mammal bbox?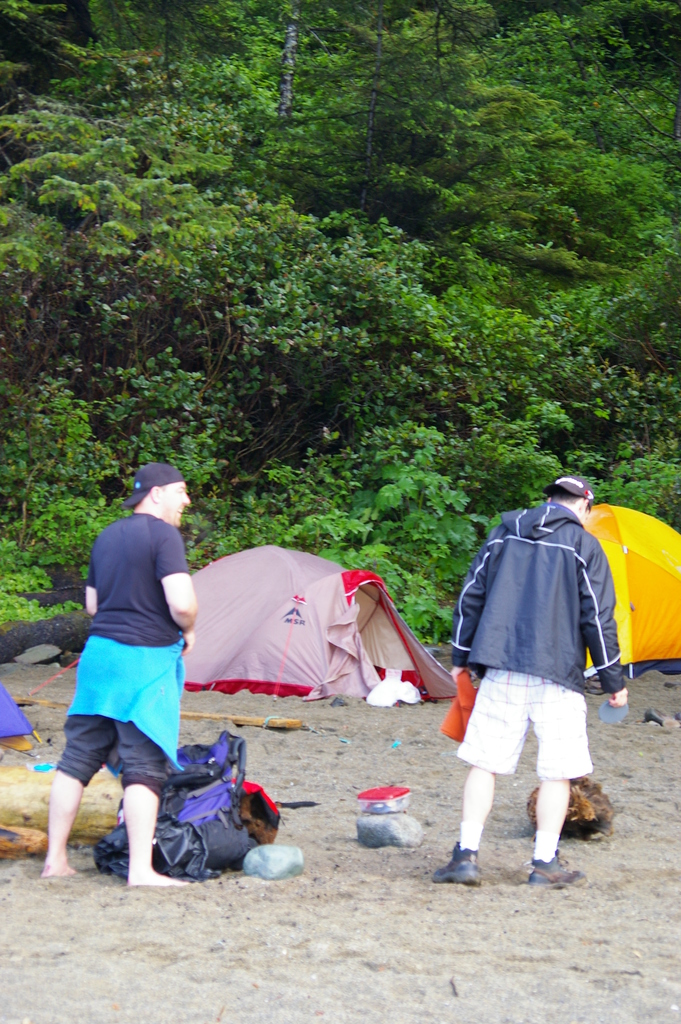
52 452 211 901
